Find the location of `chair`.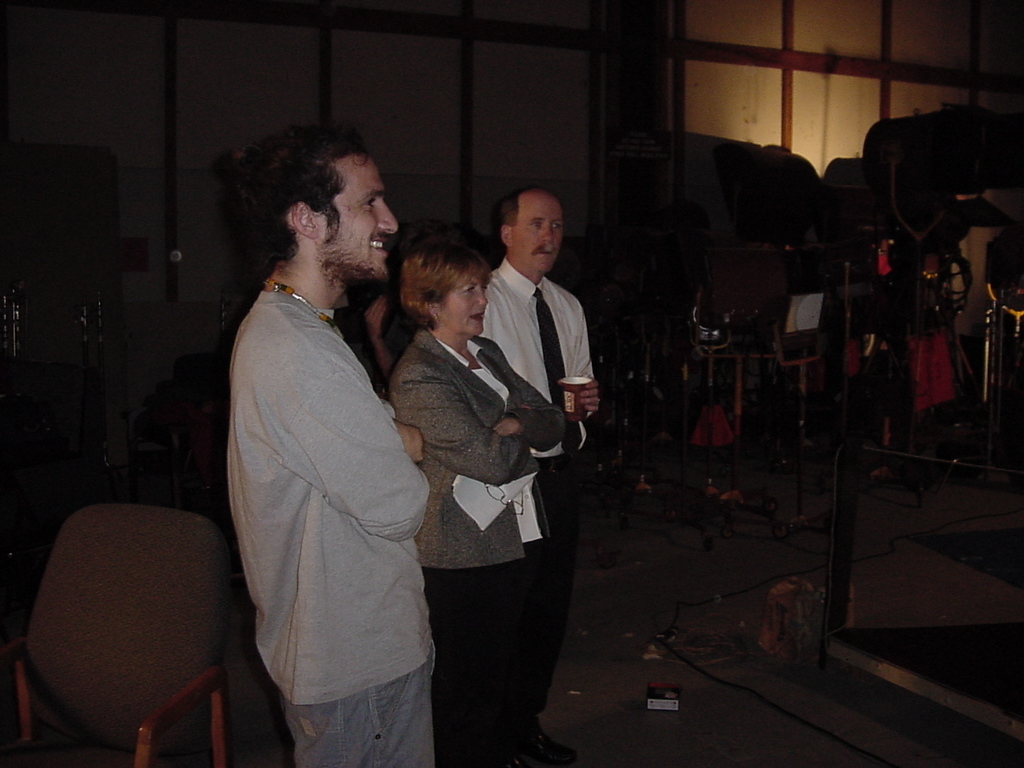
Location: detection(1, 501, 233, 765).
